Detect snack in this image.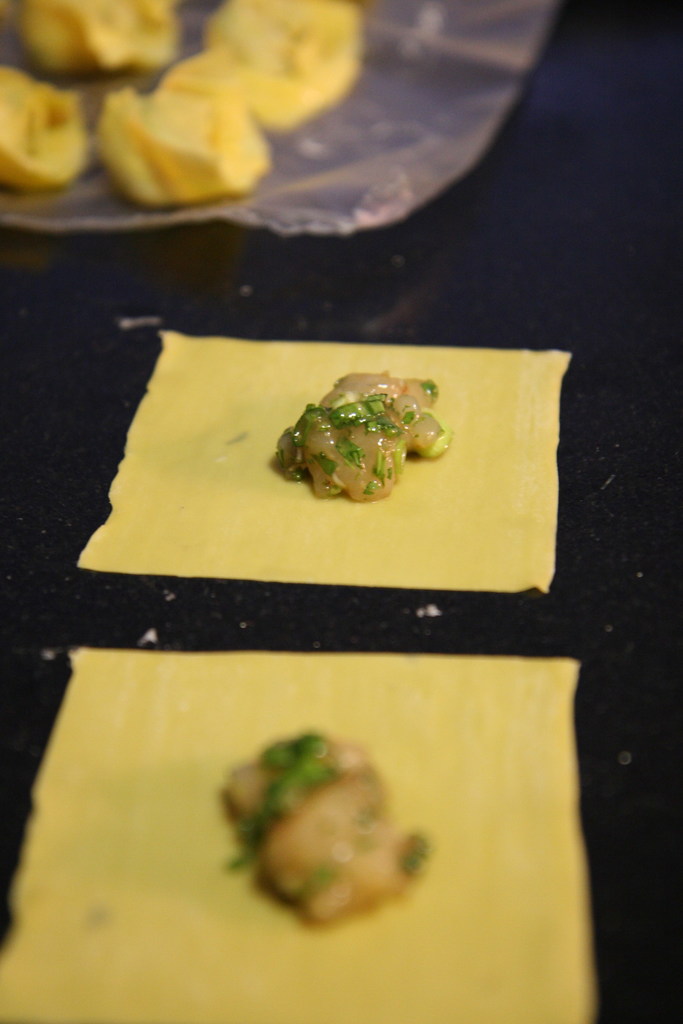
Detection: bbox=(0, 646, 584, 1023).
